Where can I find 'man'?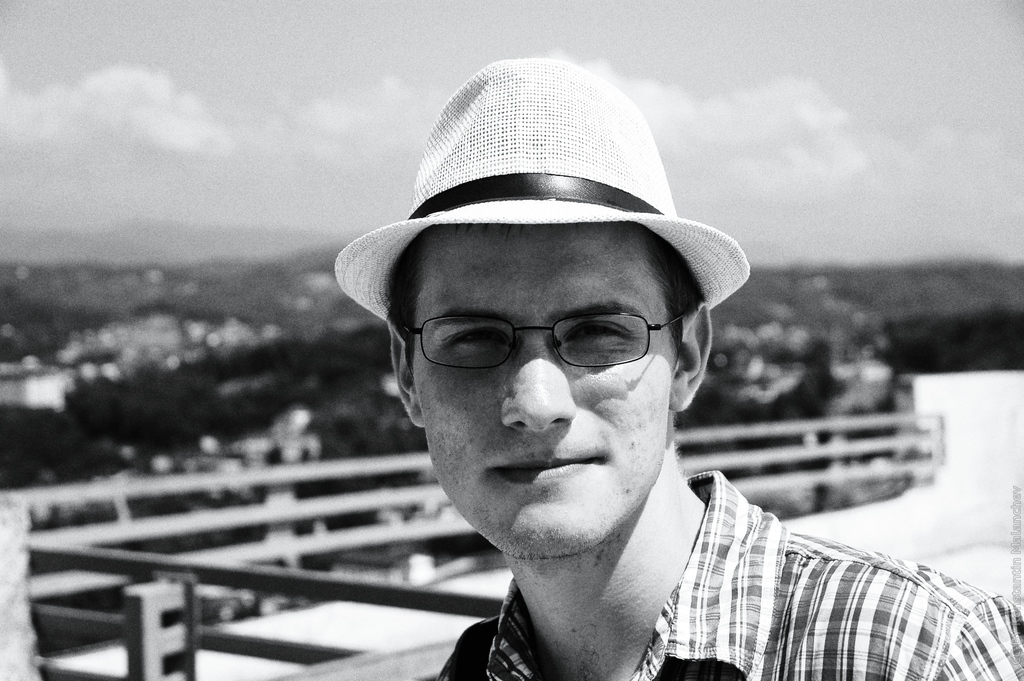
You can find it at <box>243,90,940,680</box>.
